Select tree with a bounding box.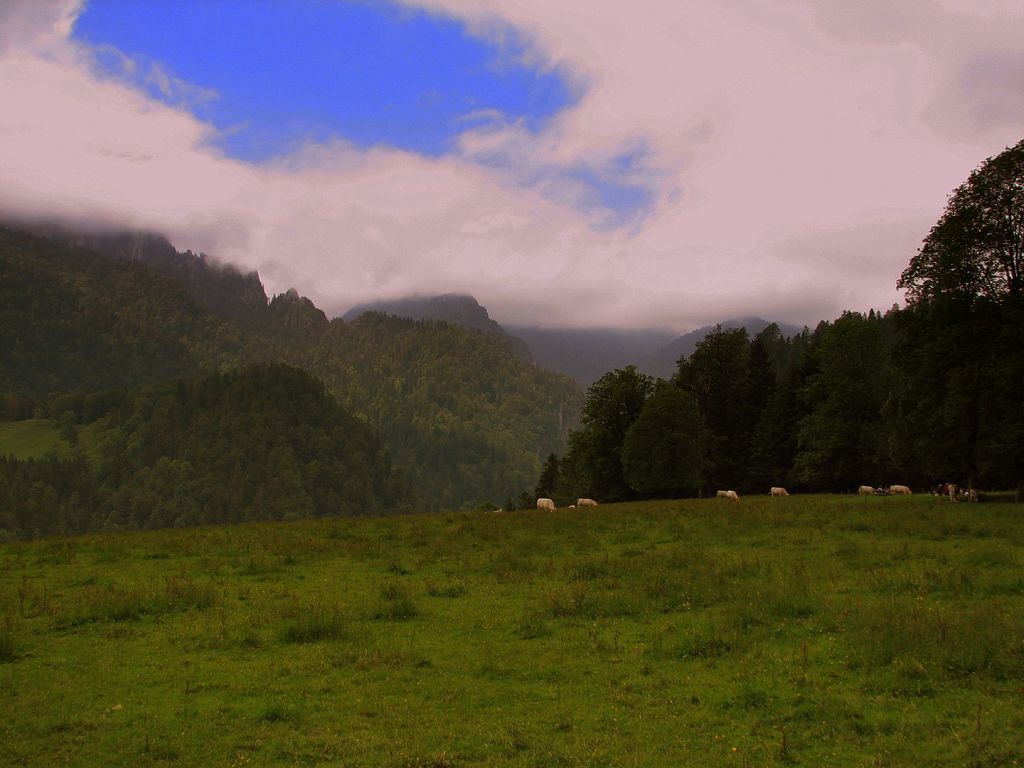
Rect(543, 358, 654, 484).
